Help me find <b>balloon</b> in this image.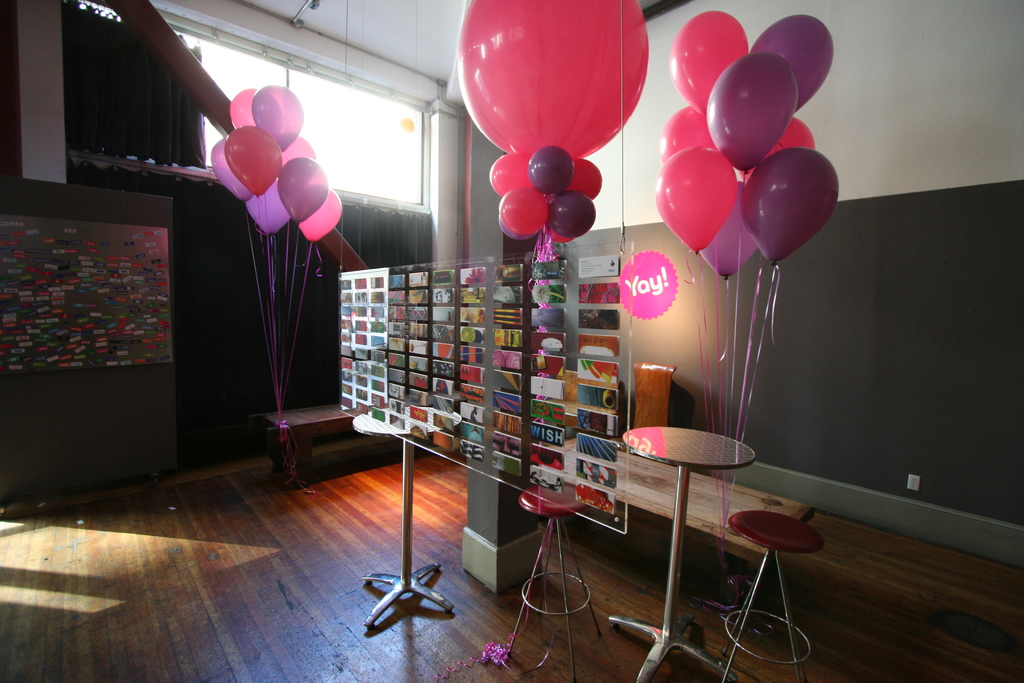
Found it: rect(660, 101, 717, 160).
